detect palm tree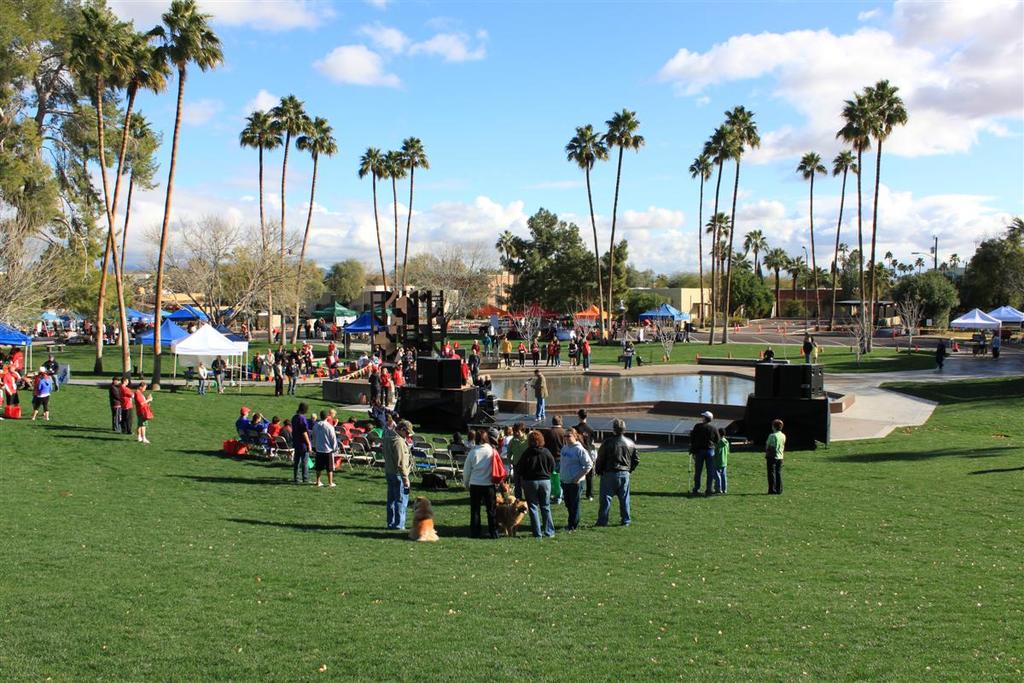
837:73:915:351
